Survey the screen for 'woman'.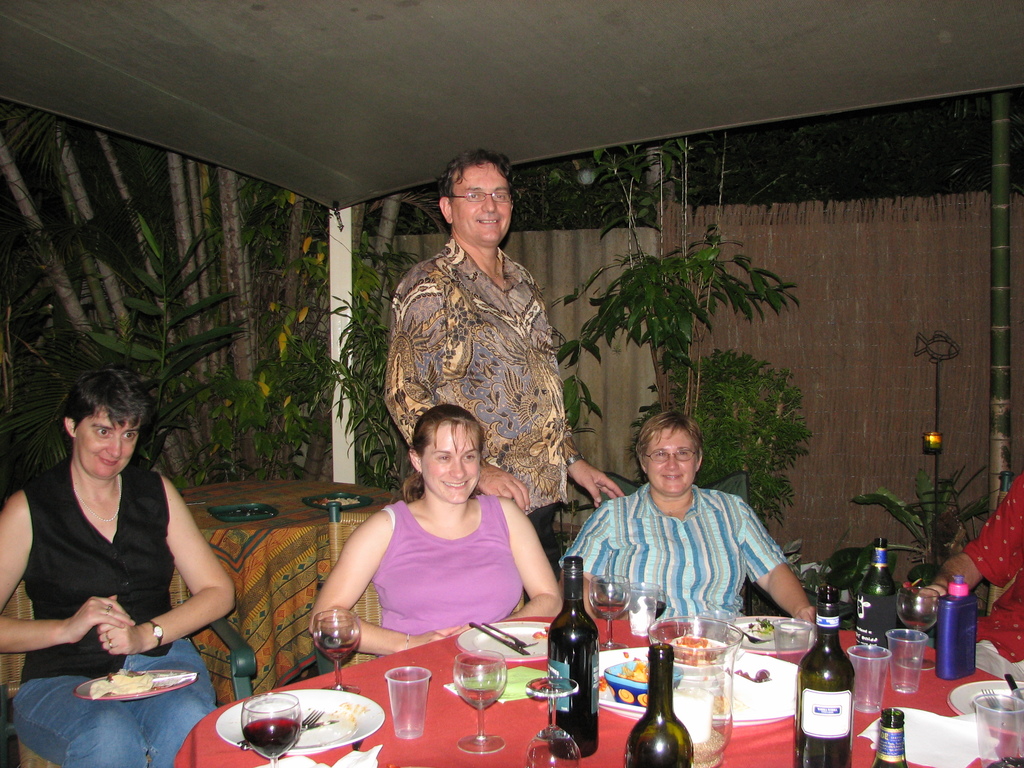
Survey found: BBox(557, 406, 817, 616).
